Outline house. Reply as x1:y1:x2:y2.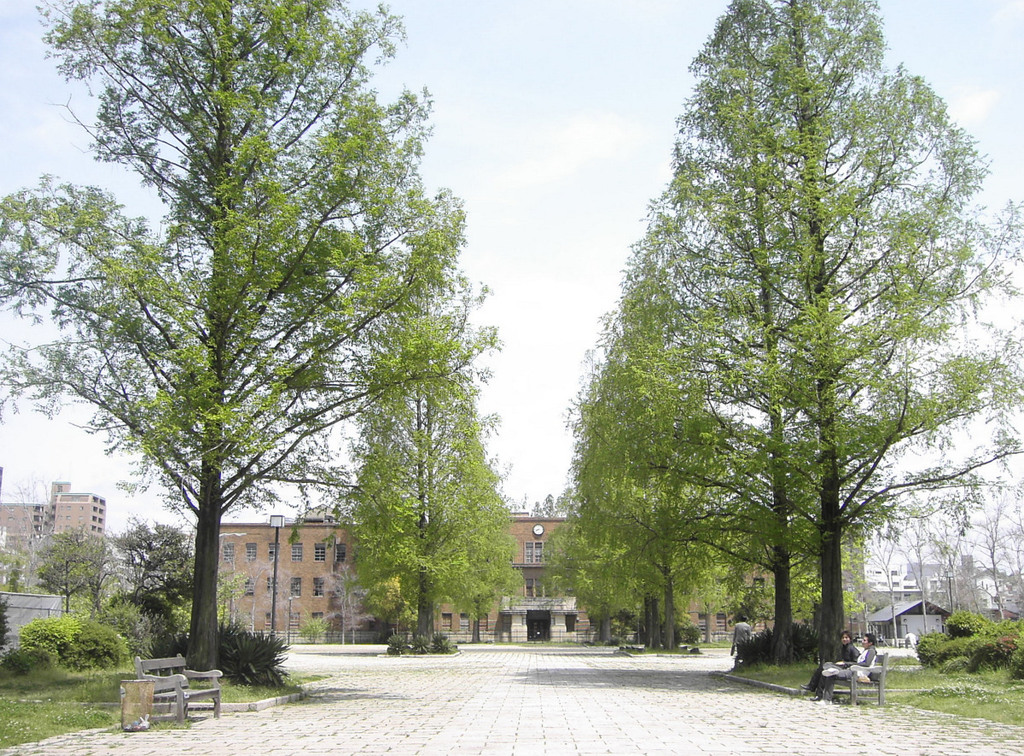
209:509:794:648.
